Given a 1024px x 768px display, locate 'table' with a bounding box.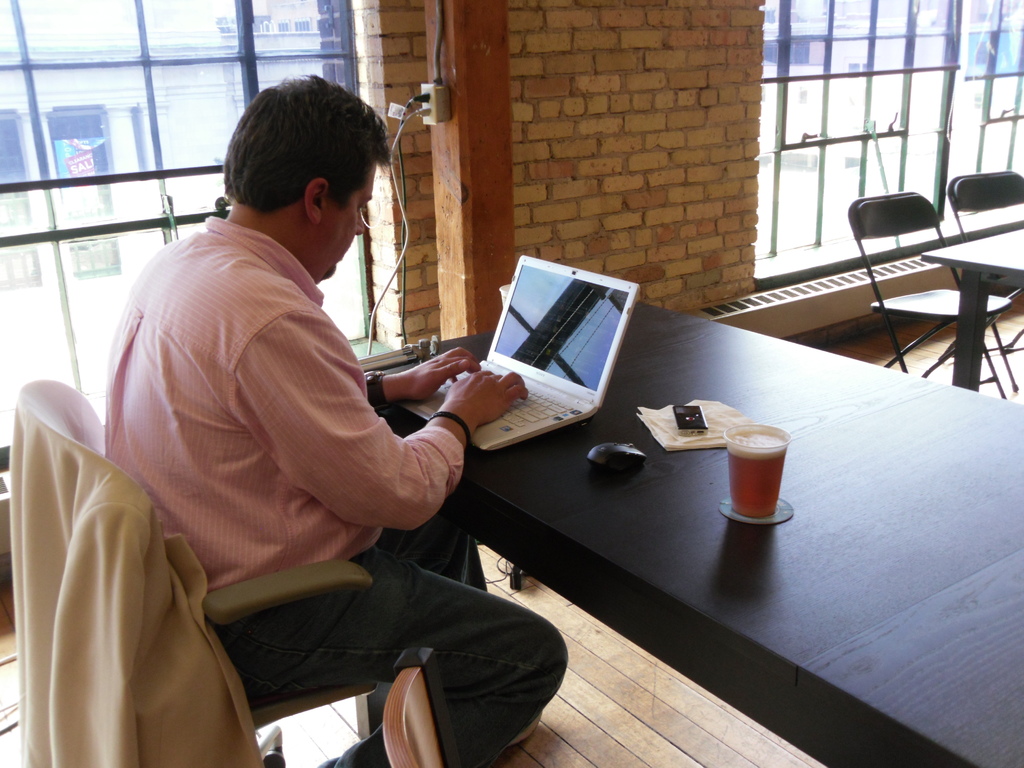
Located: Rect(387, 321, 963, 751).
